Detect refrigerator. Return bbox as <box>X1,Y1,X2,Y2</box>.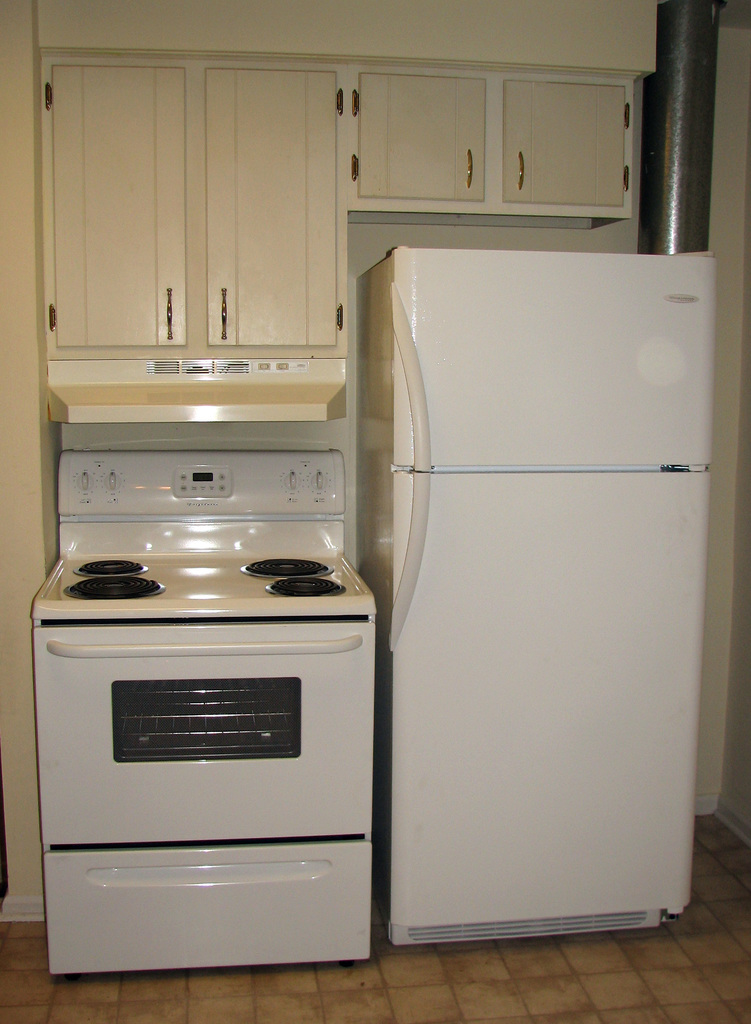
<box>357,259,713,945</box>.
